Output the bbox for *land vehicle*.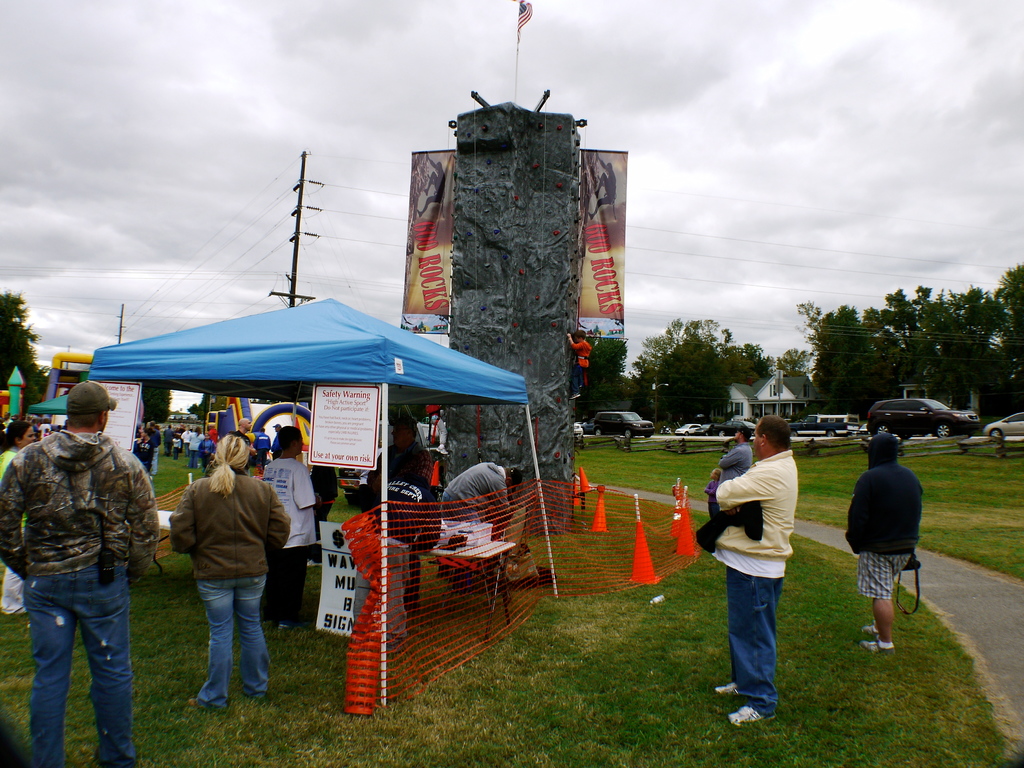
bbox=[694, 424, 710, 435].
